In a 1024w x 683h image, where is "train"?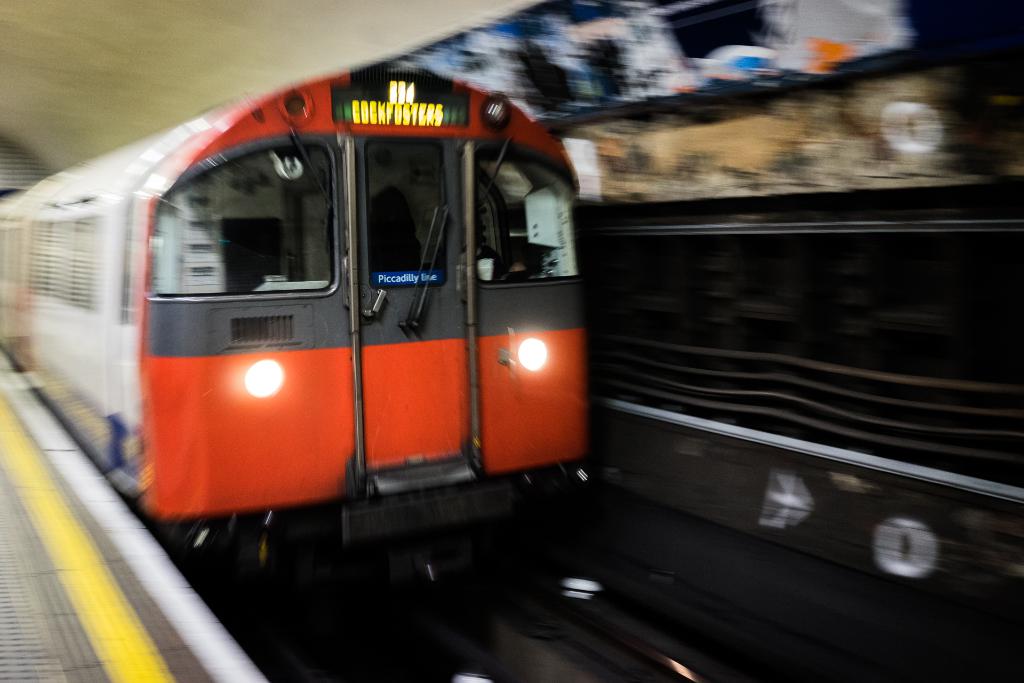
x1=0 y1=60 x2=590 y2=593.
